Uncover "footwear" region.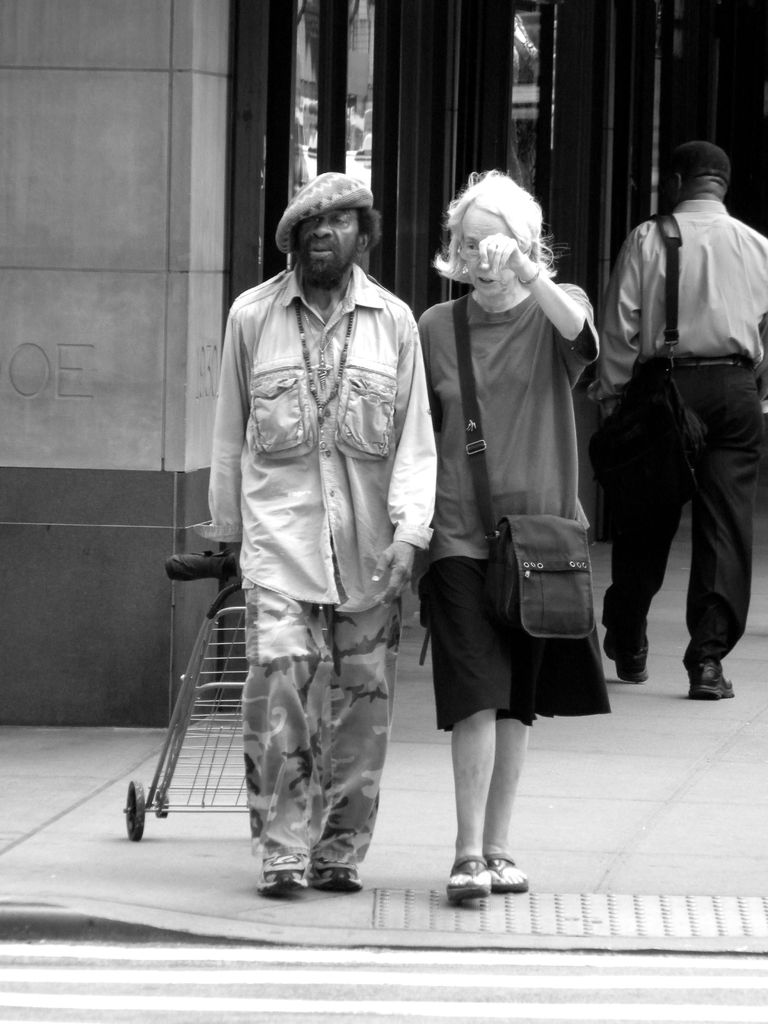
Uncovered: region(691, 655, 740, 694).
